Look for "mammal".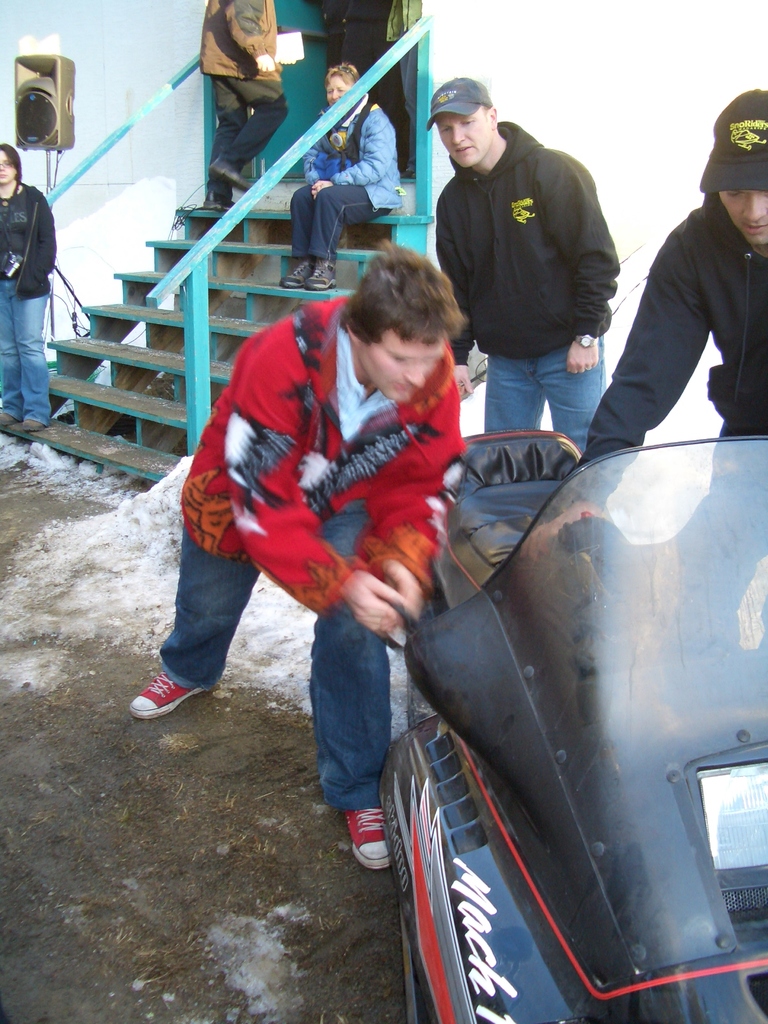
Found: Rect(0, 141, 58, 428).
